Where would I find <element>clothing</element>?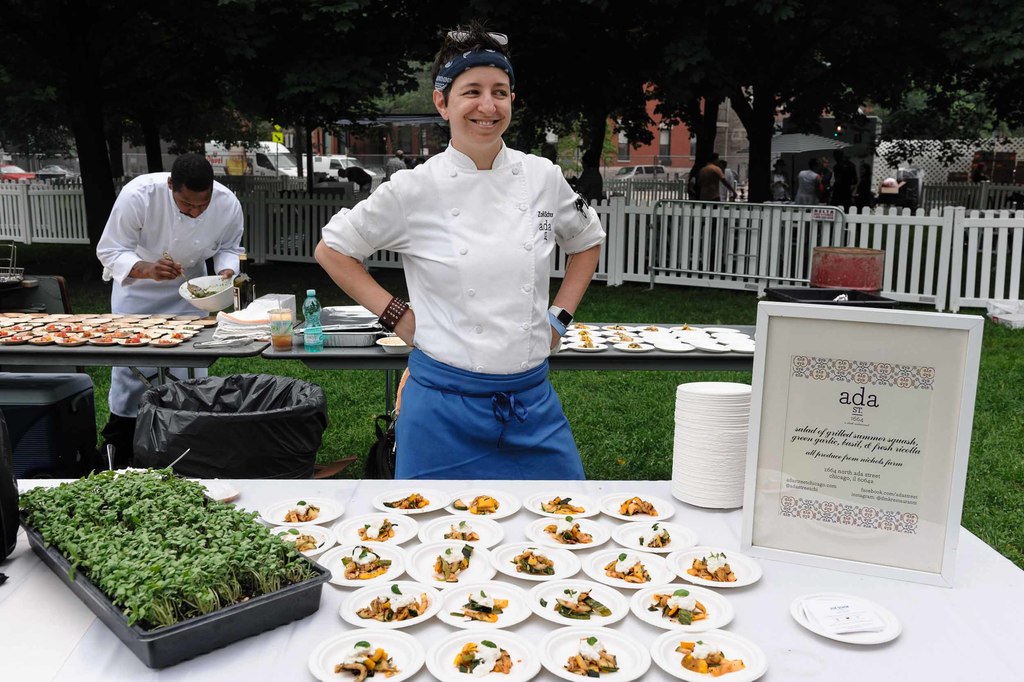
At [left=768, top=172, right=789, bottom=202].
